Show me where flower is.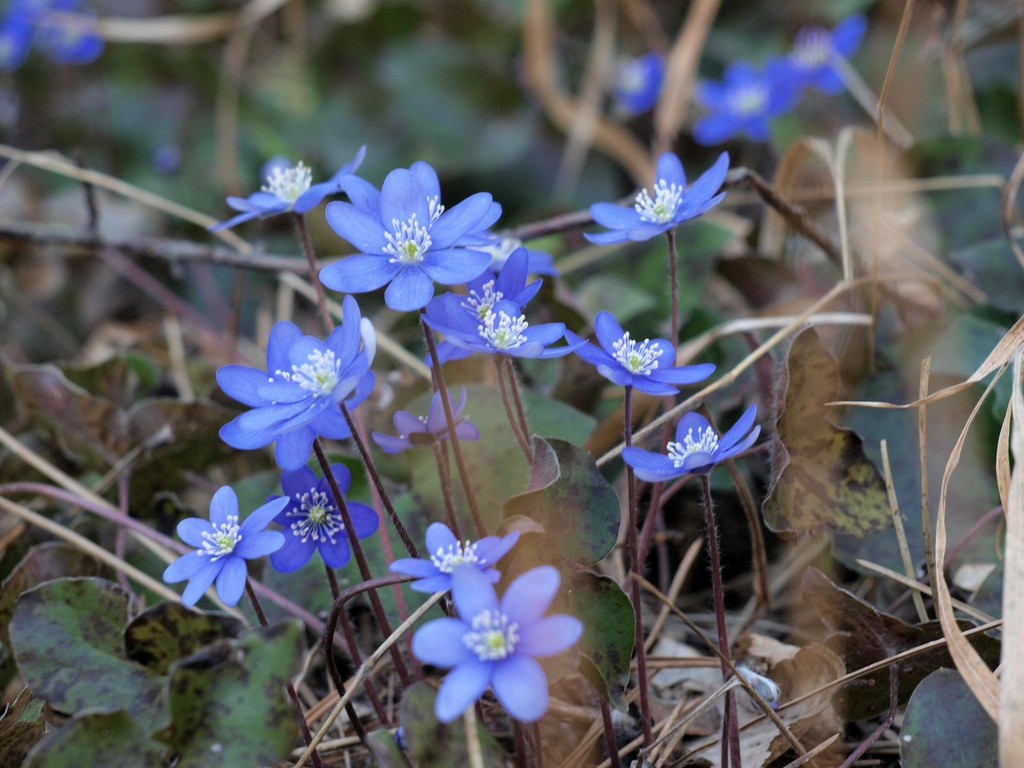
flower is at Rect(602, 45, 668, 124).
